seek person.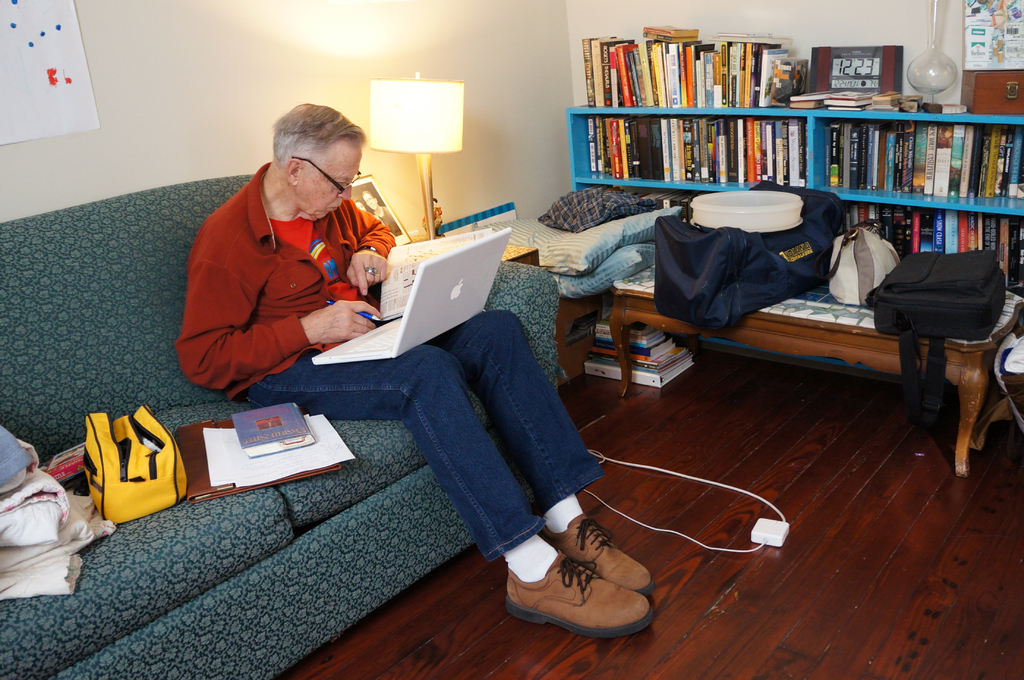
[177,96,659,646].
